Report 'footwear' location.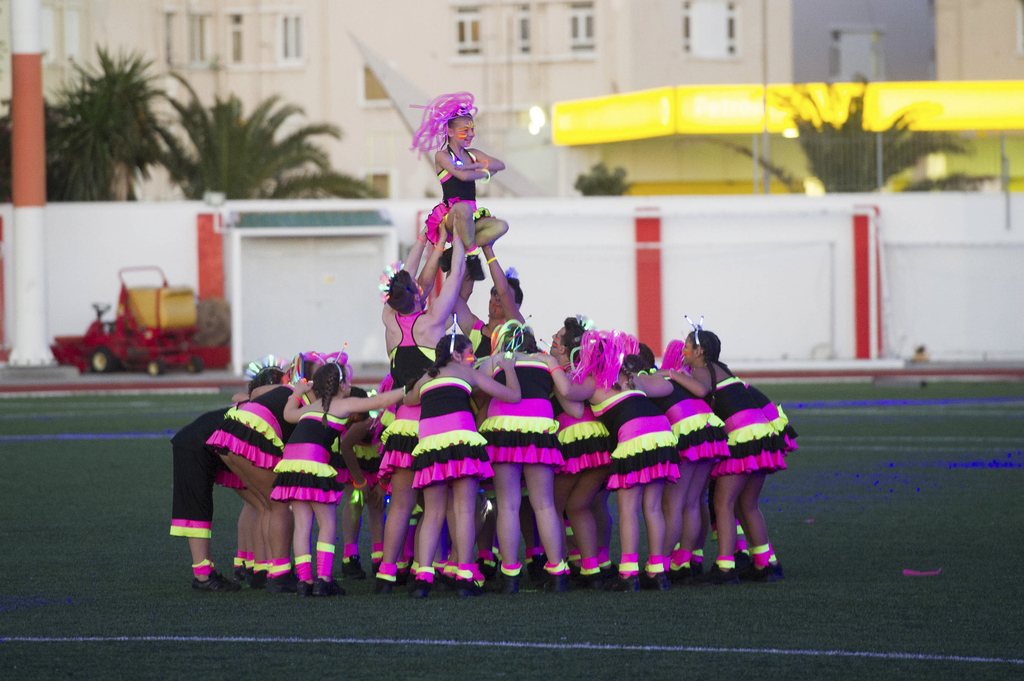
Report: bbox=[403, 557, 407, 582].
